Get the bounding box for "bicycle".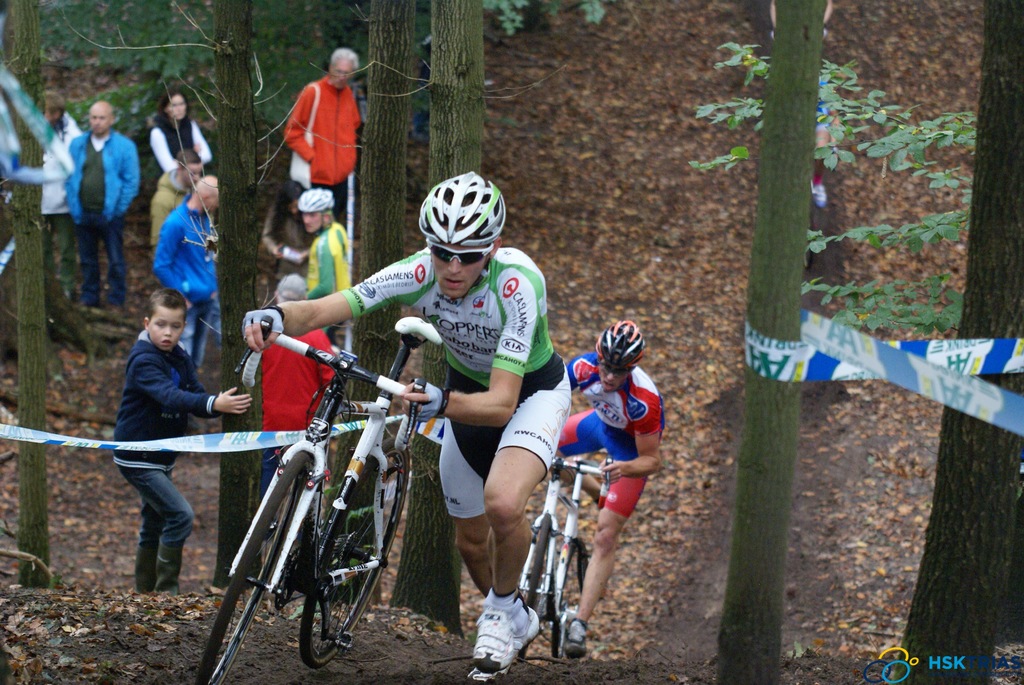
BBox(191, 327, 446, 675).
